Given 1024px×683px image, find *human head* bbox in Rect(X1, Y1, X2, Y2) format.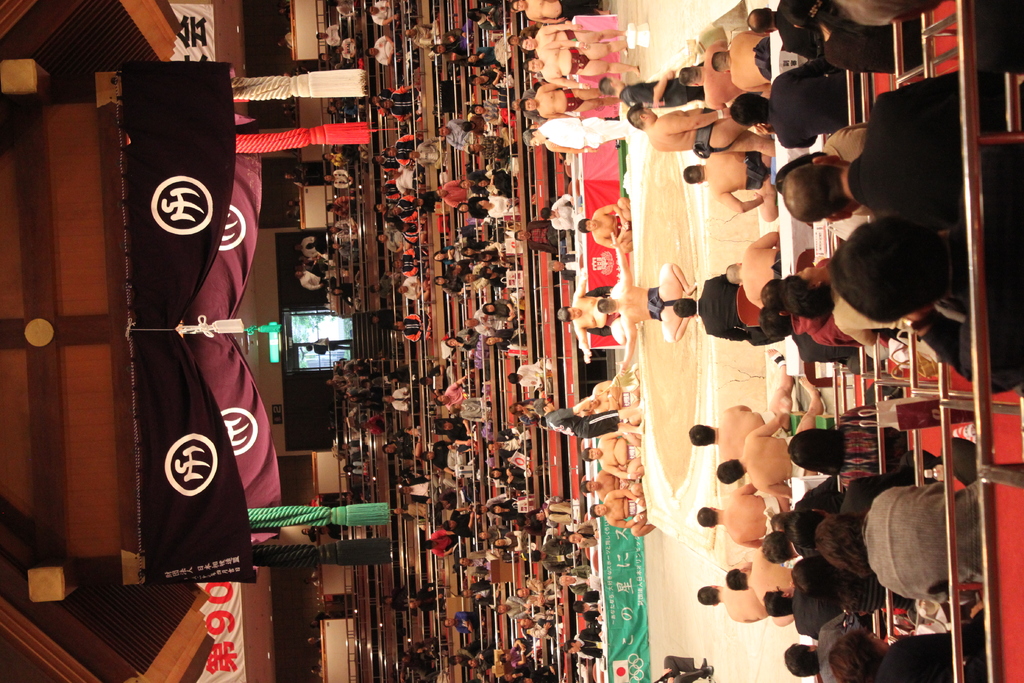
Rect(792, 557, 835, 596).
